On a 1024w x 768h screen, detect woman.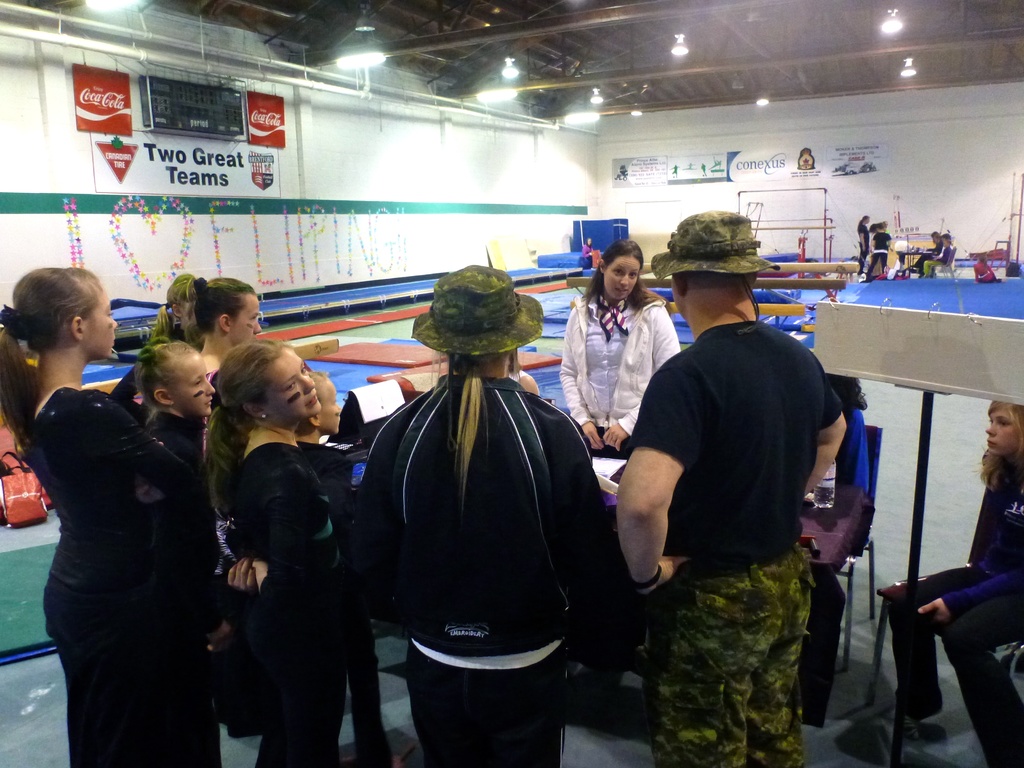
545,236,697,470.
